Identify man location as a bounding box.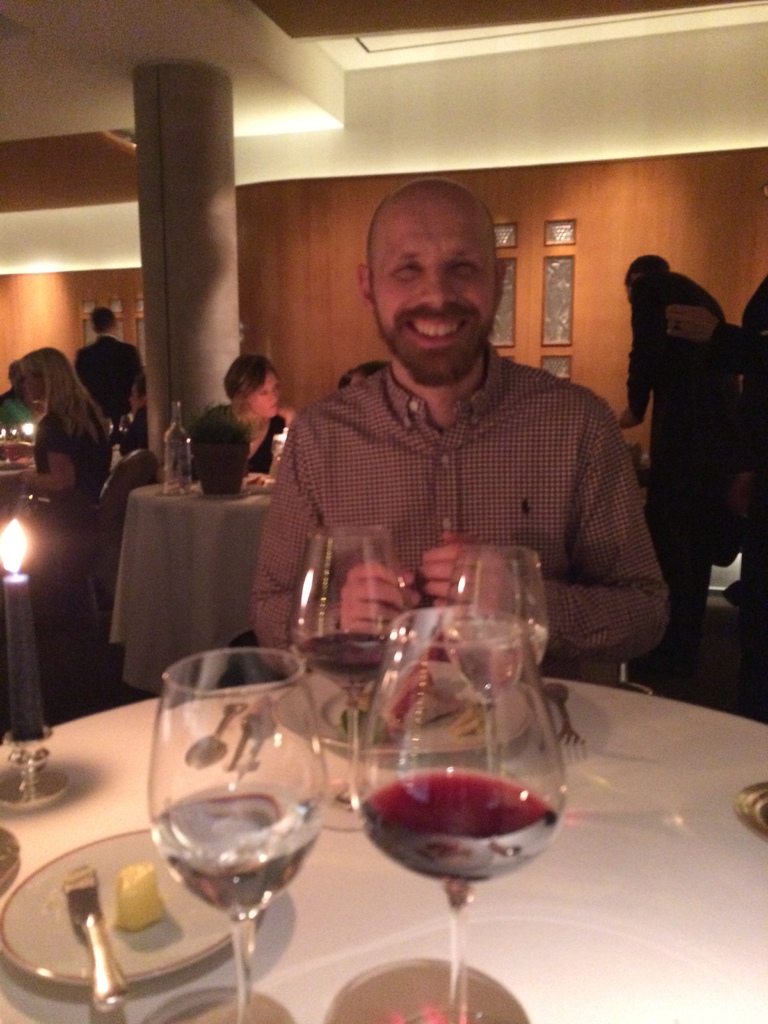
select_region(612, 256, 732, 674).
